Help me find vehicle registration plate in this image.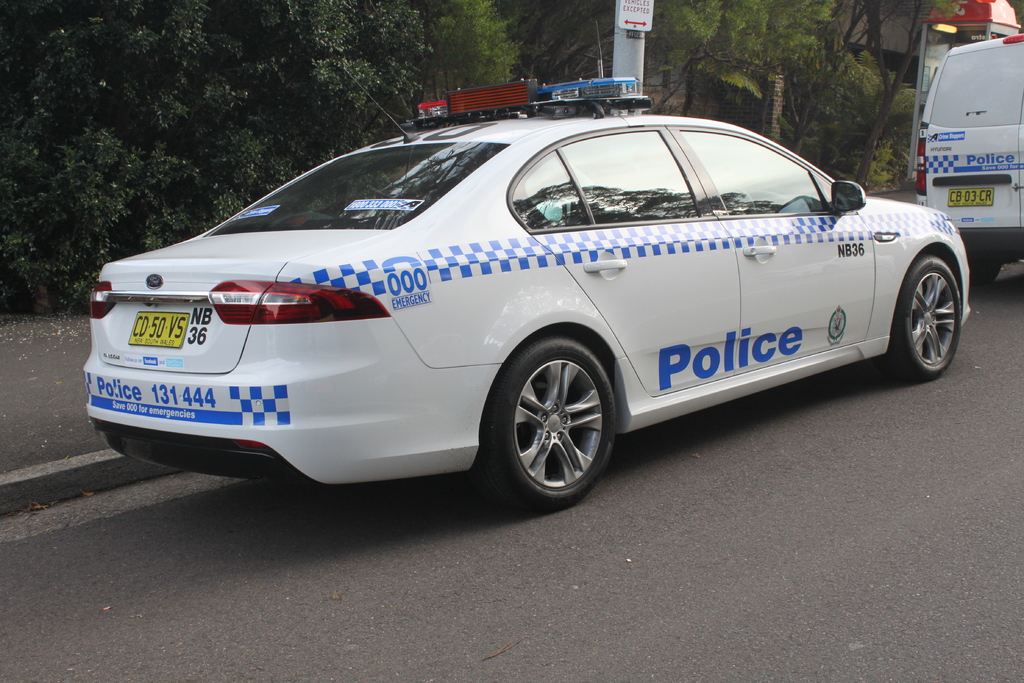
Found it: box=[943, 190, 998, 213].
